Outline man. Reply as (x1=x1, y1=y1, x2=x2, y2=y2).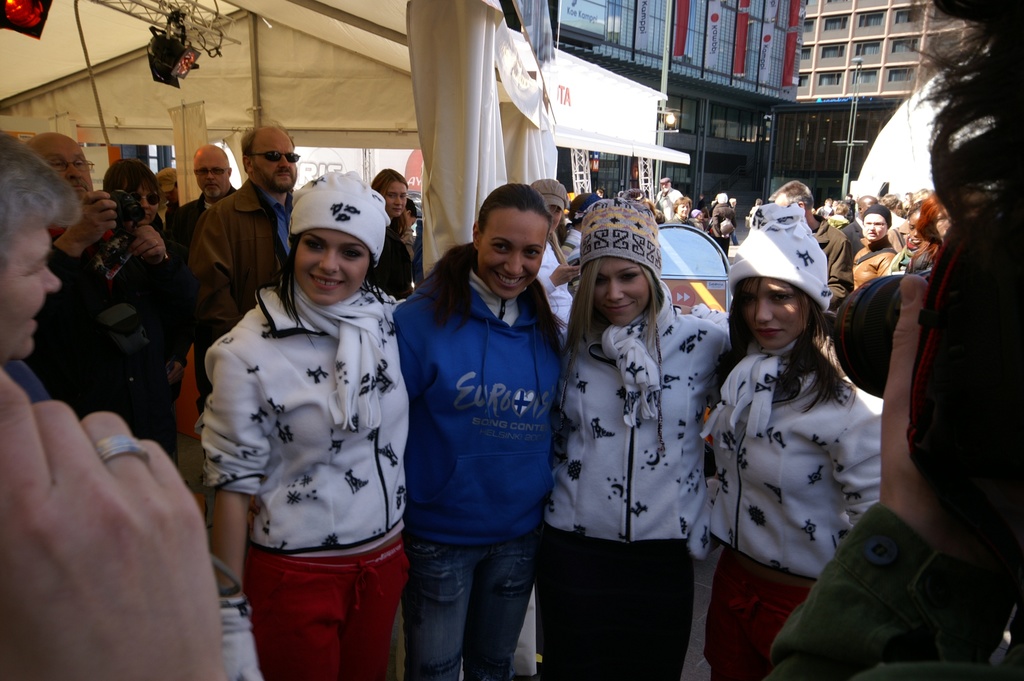
(x1=767, y1=177, x2=852, y2=306).
